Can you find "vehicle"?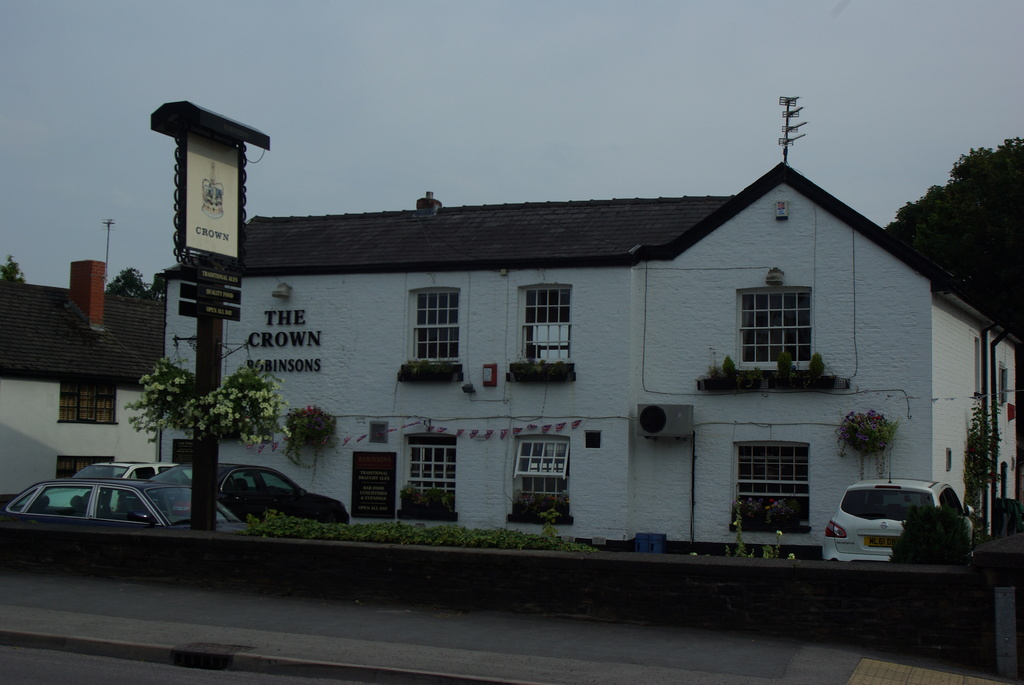
Yes, bounding box: (184,461,349,524).
